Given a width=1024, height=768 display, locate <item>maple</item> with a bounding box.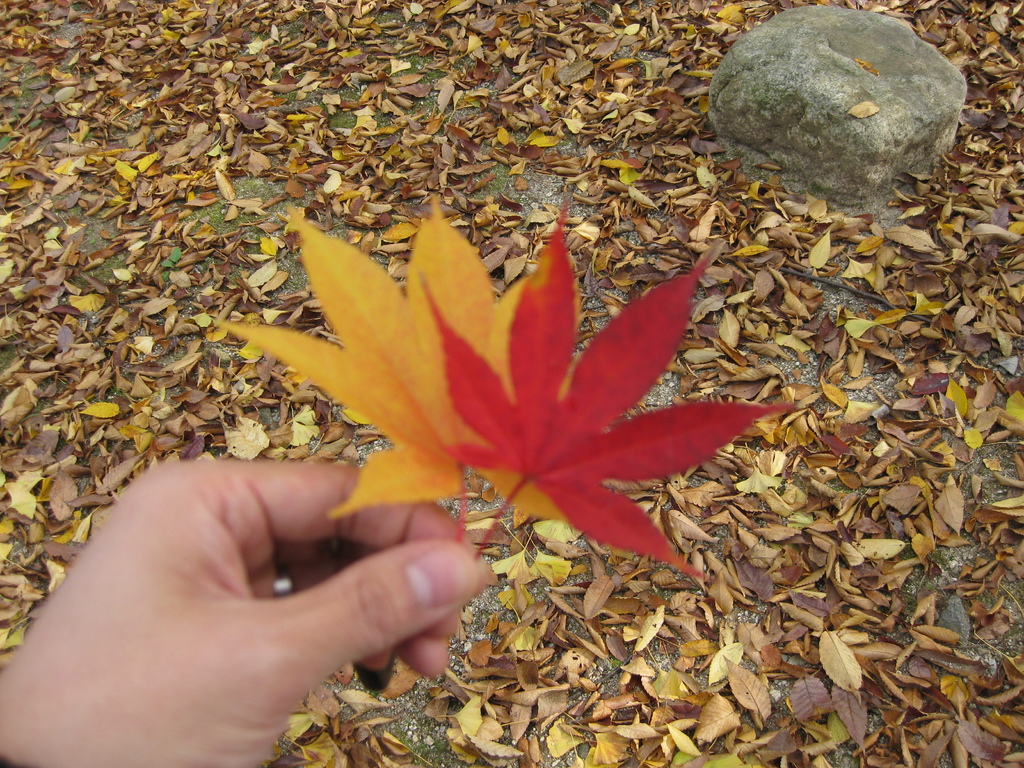
Located: (202, 220, 783, 567).
